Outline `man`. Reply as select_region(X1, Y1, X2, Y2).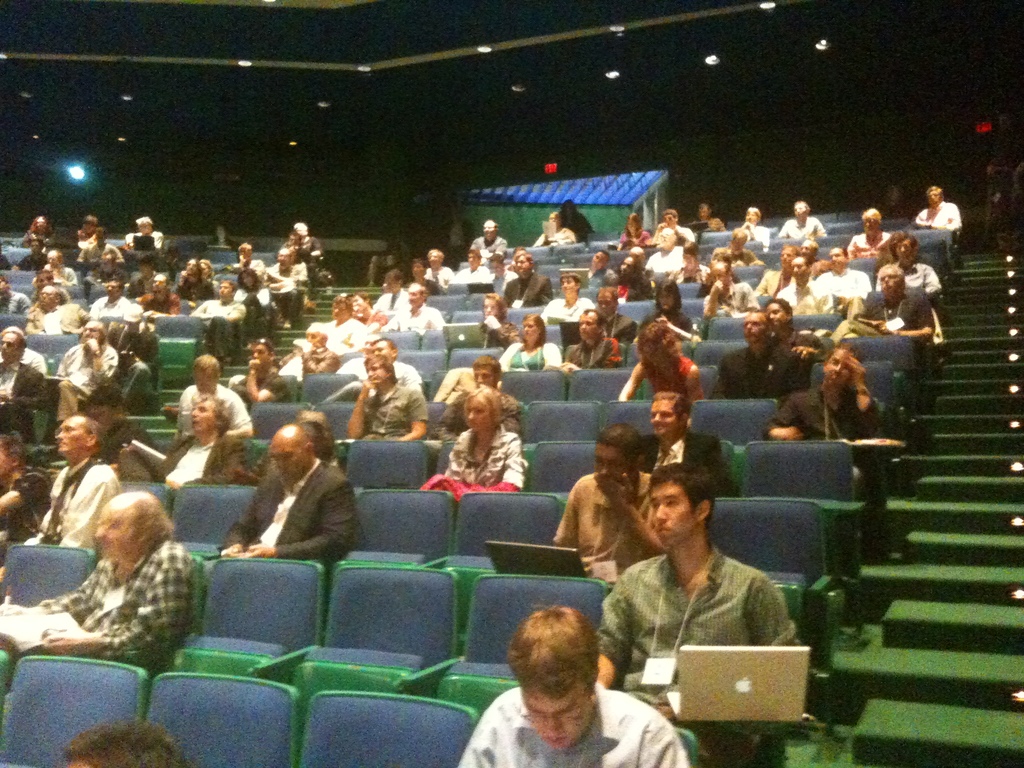
select_region(337, 356, 435, 442).
